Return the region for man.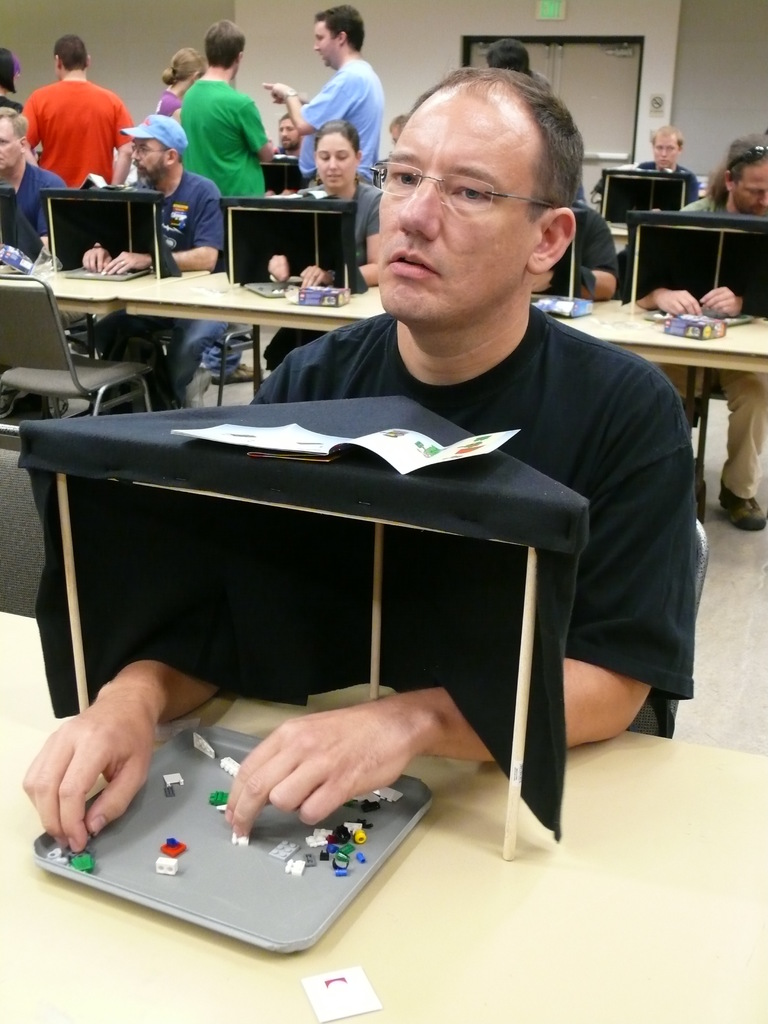
{"left": 0, "top": 102, "right": 63, "bottom": 265}.
